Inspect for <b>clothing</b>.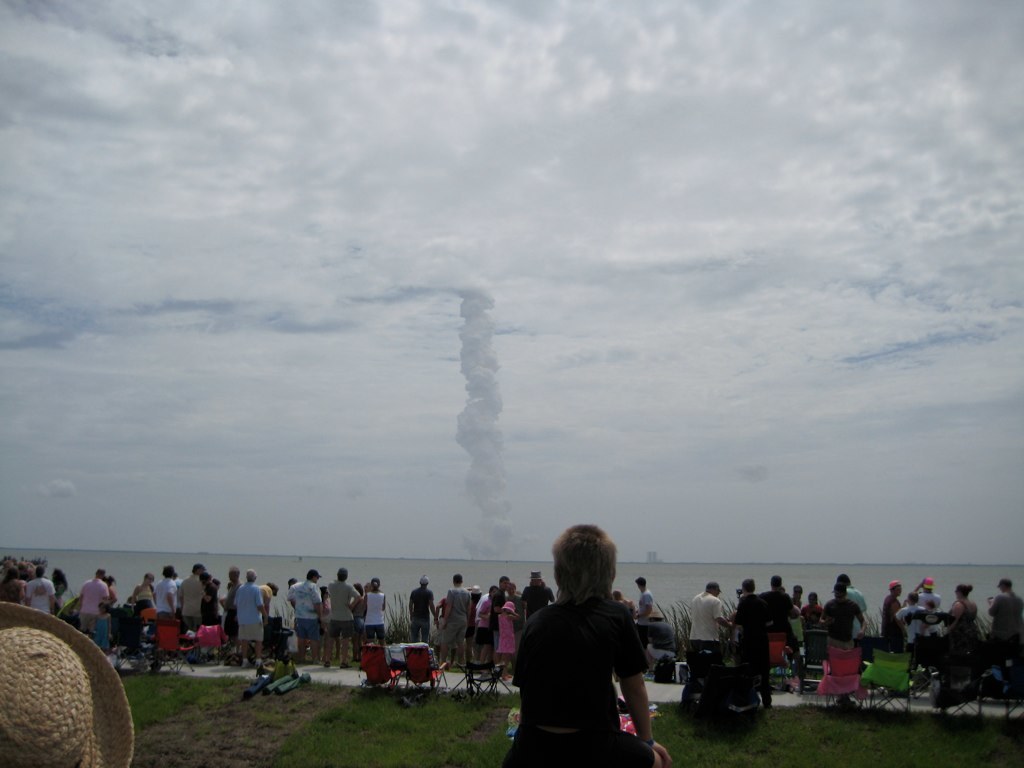
Inspection: select_region(729, 583, 762, 701).
